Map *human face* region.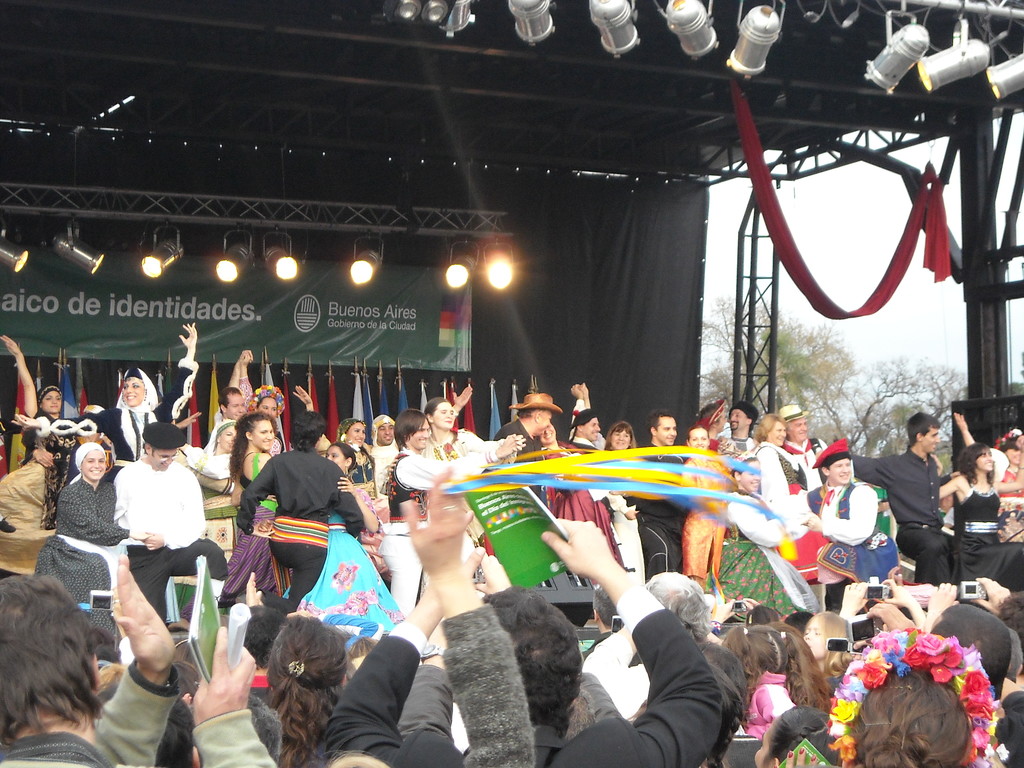
Mapped to left=40, top=391, right=61, bottom=413.
